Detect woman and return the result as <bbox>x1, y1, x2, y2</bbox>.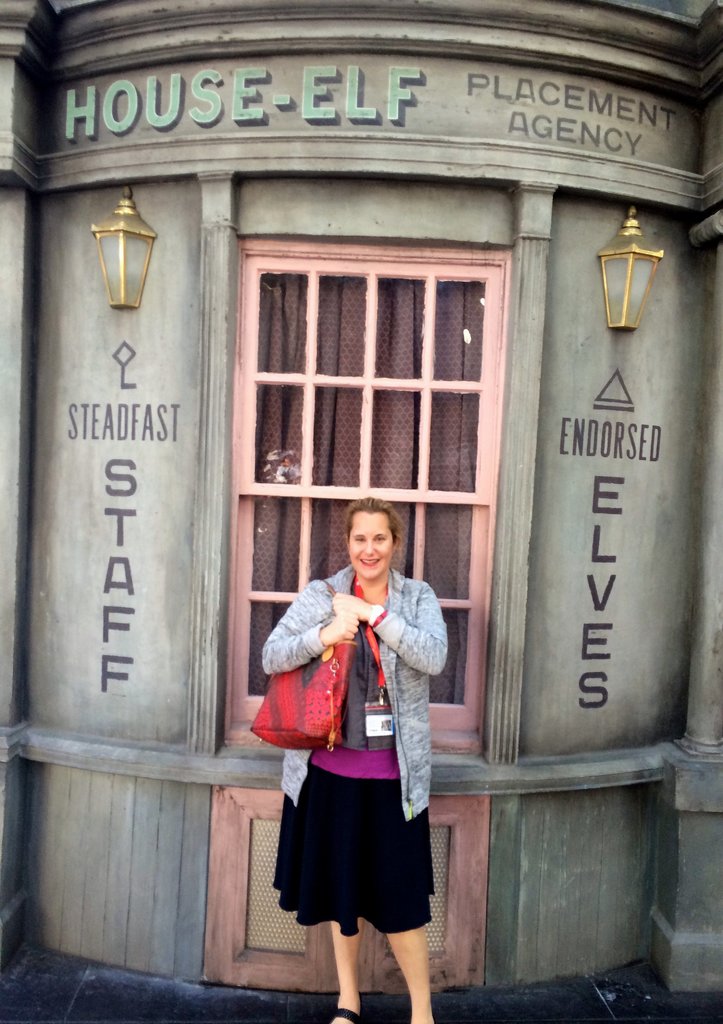
<bbox>257, 534, 469, 1003</bbox>.
